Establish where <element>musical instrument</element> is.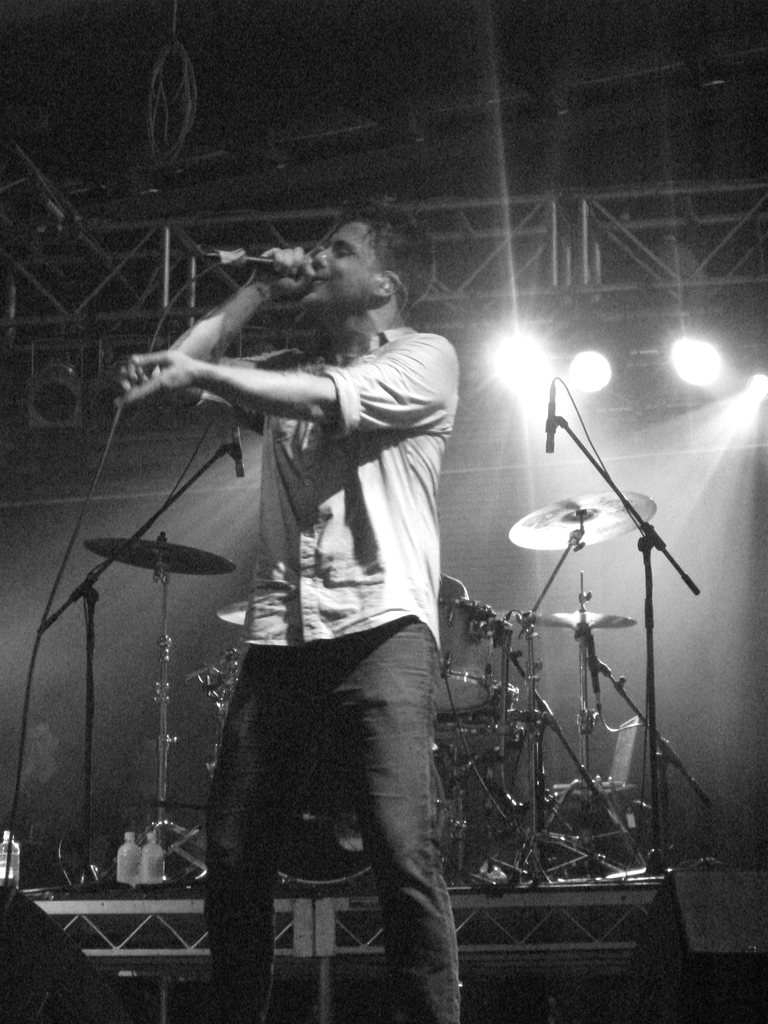
Established at [429,591,497,713].
